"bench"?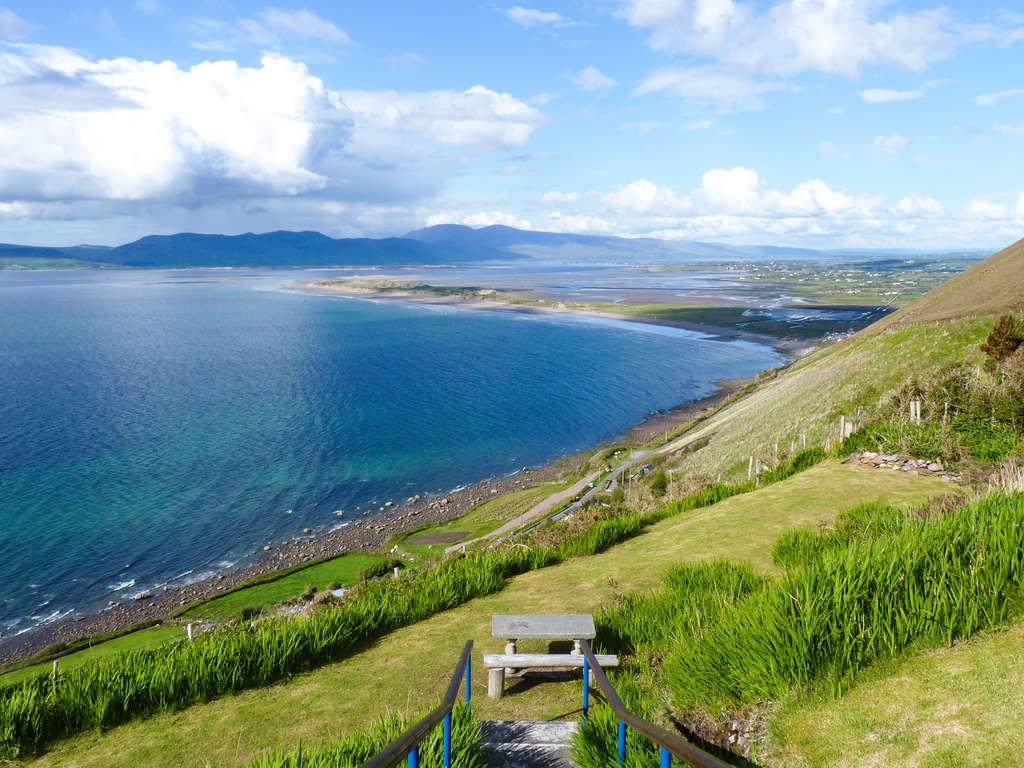
[483, 651, 623, 696]
